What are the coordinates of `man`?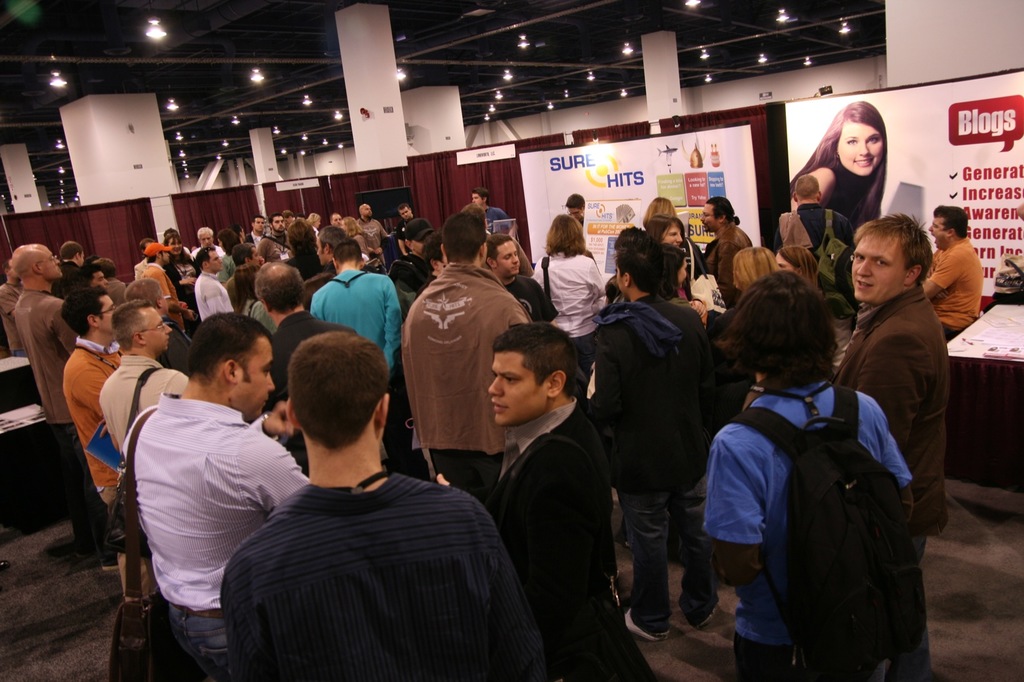
(433, 313, 662, 681).
